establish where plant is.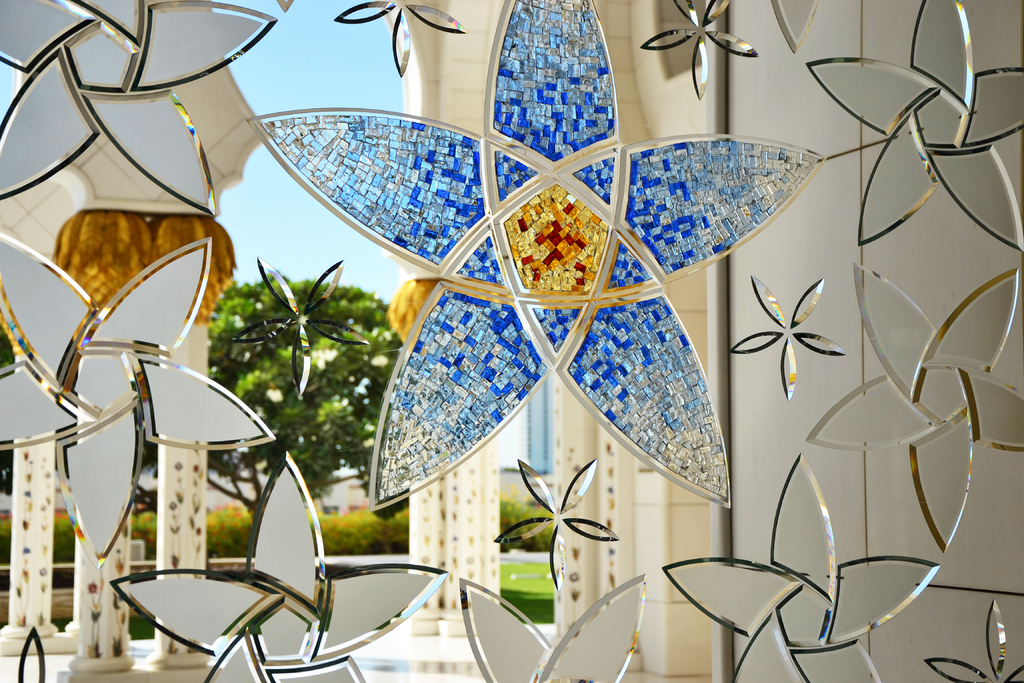
Established at rect(320, 491, 412, 562).
